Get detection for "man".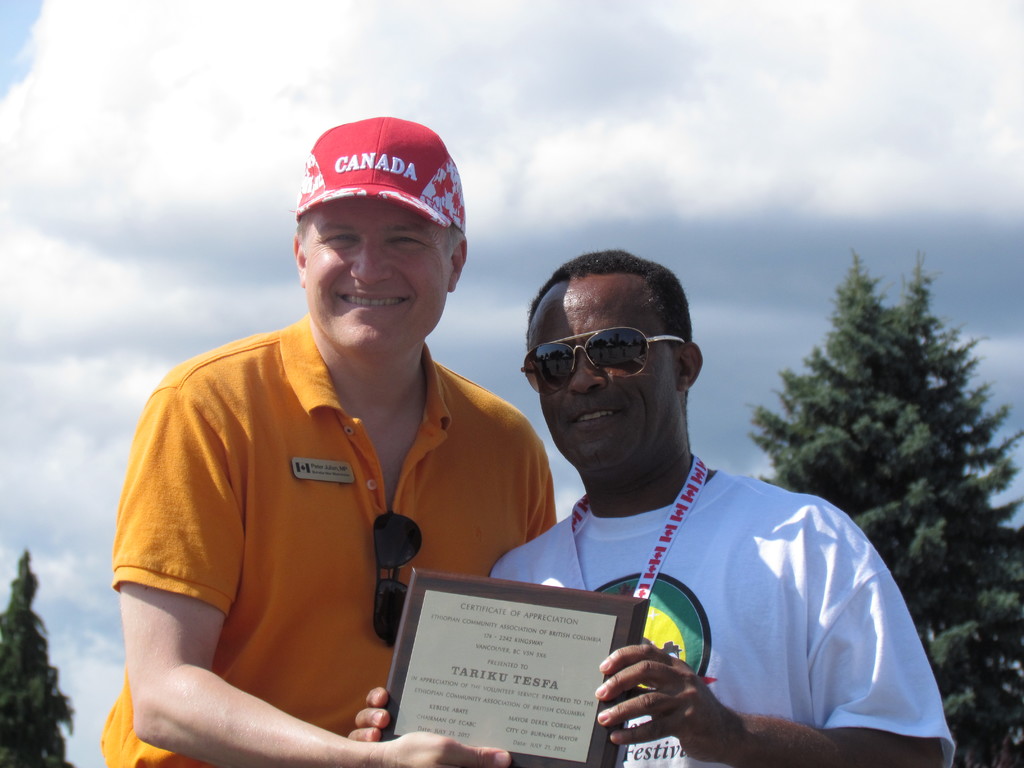
Detection: [left=93, top=106, right=562, bottom=767].
